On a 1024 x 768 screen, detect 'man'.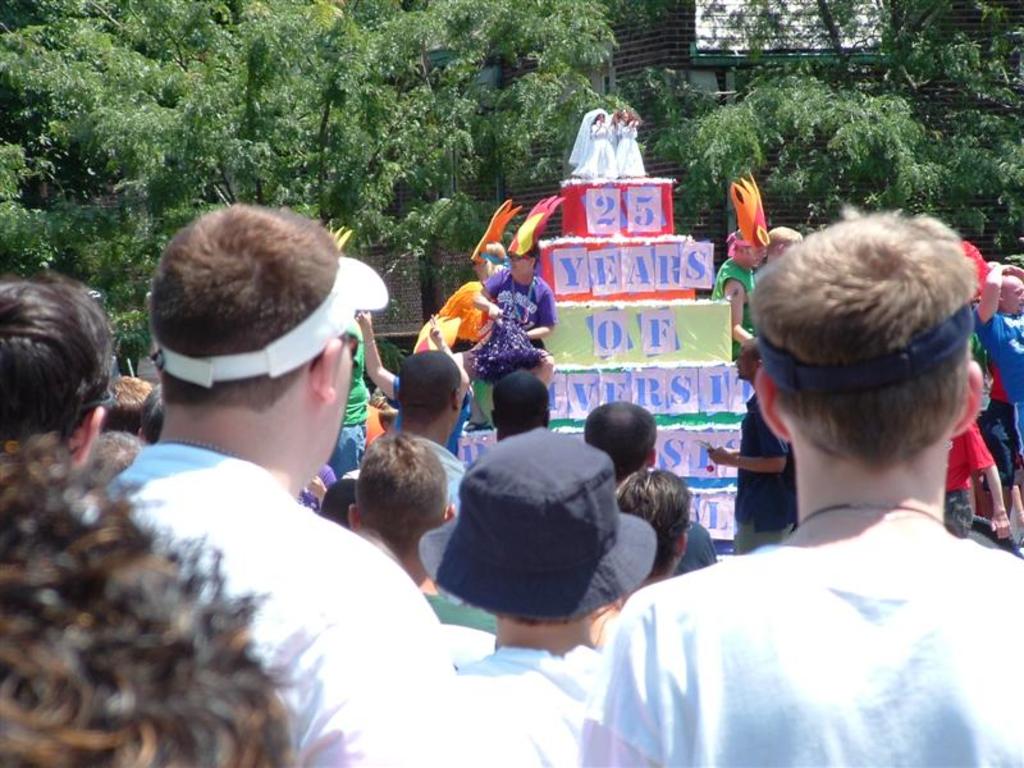
box=[590, 212, 1023, 767].
